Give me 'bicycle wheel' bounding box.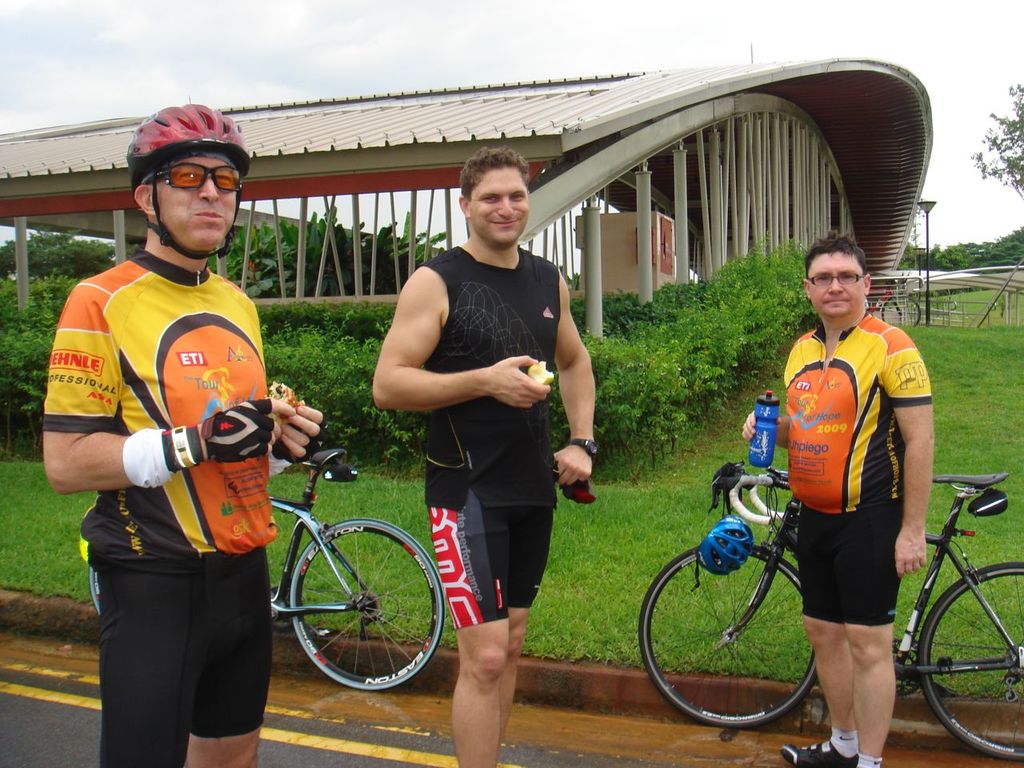
detection(918, 563, 1023, 762).
